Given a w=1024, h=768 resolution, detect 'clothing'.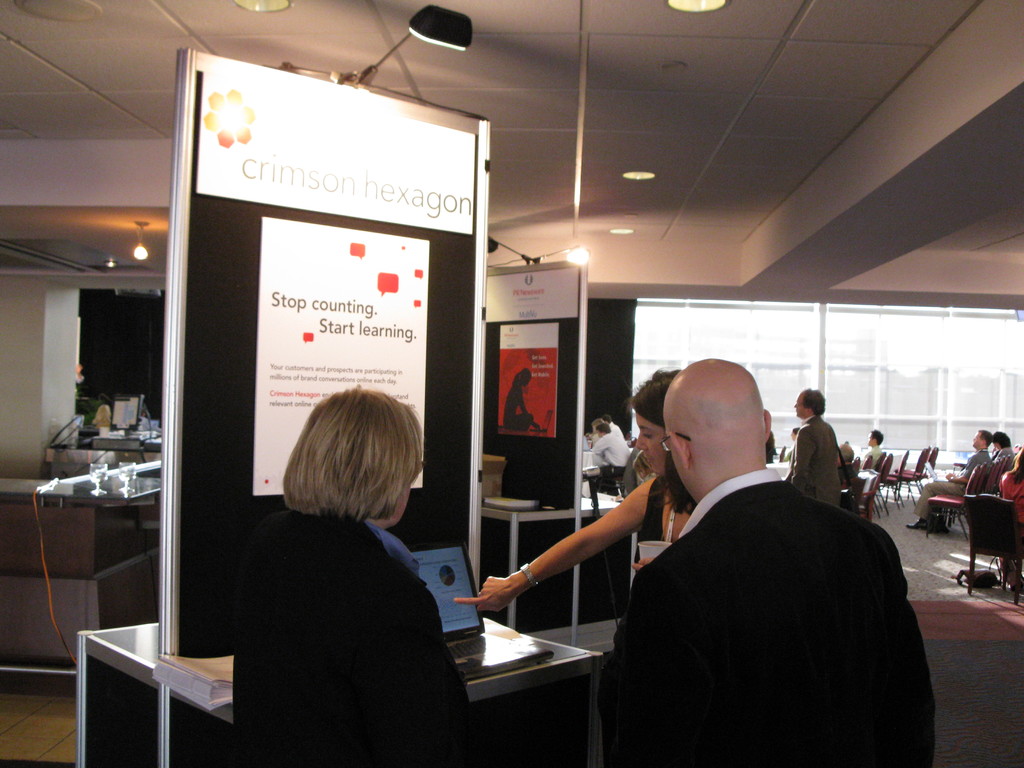
box(588, 436, 625, 474).
